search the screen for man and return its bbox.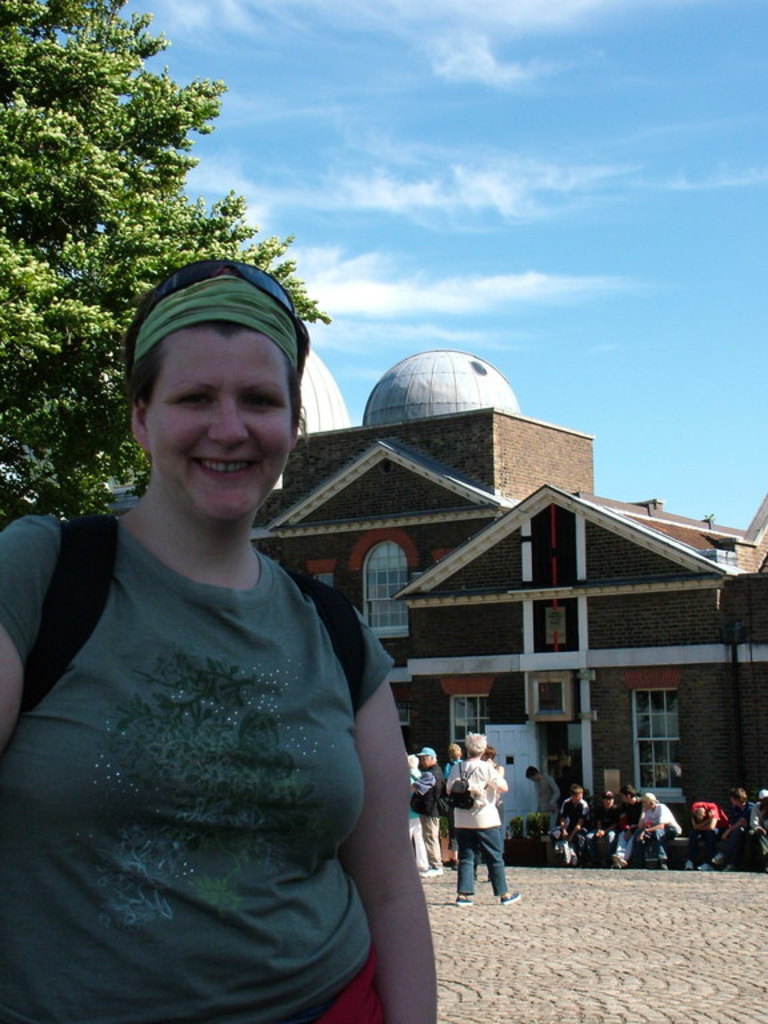
Found: bbox(613, 791, 639, 872).
